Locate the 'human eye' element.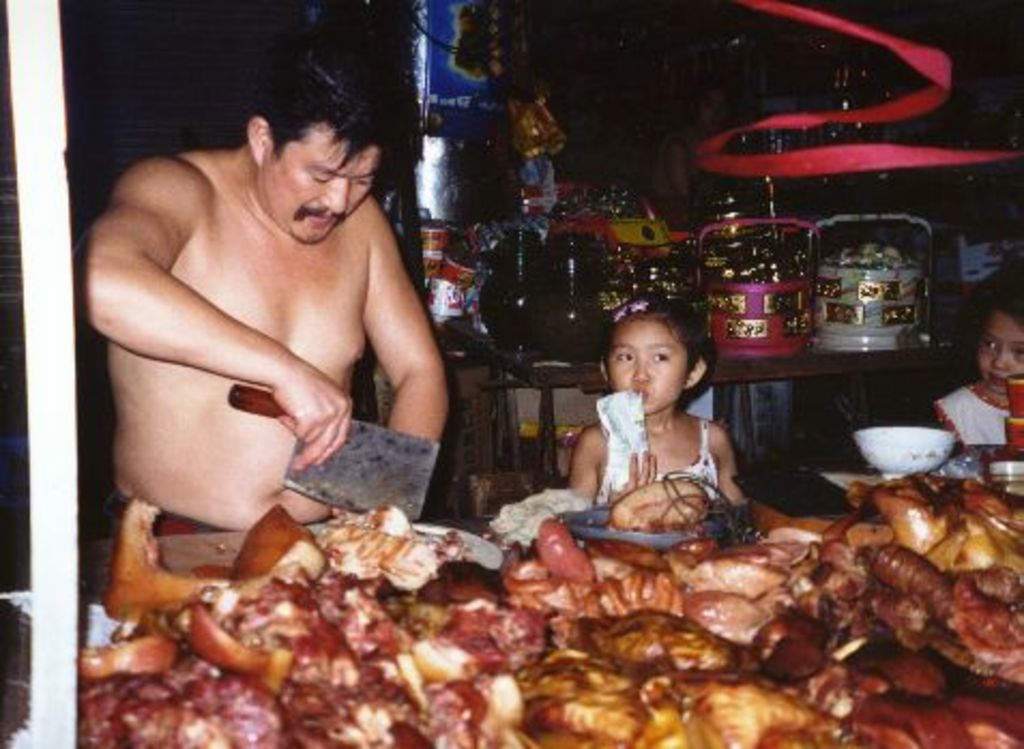
Element bbox: BBox(356, 176, 369, 187).
